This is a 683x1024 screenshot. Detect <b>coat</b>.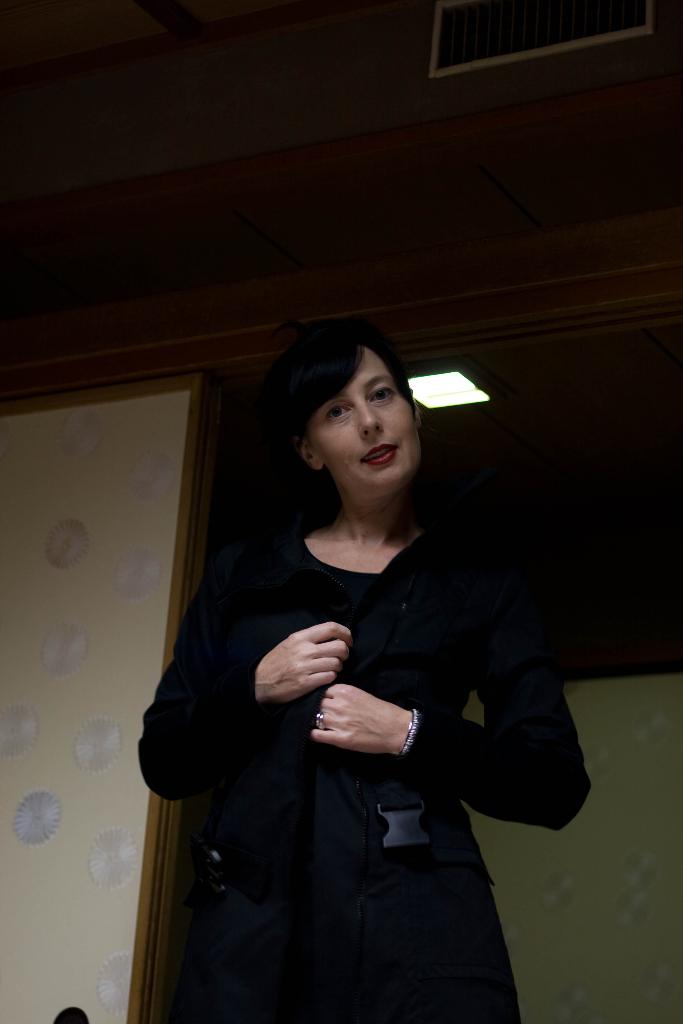
<bbox>192, 431, 553, 952</bbox>.
